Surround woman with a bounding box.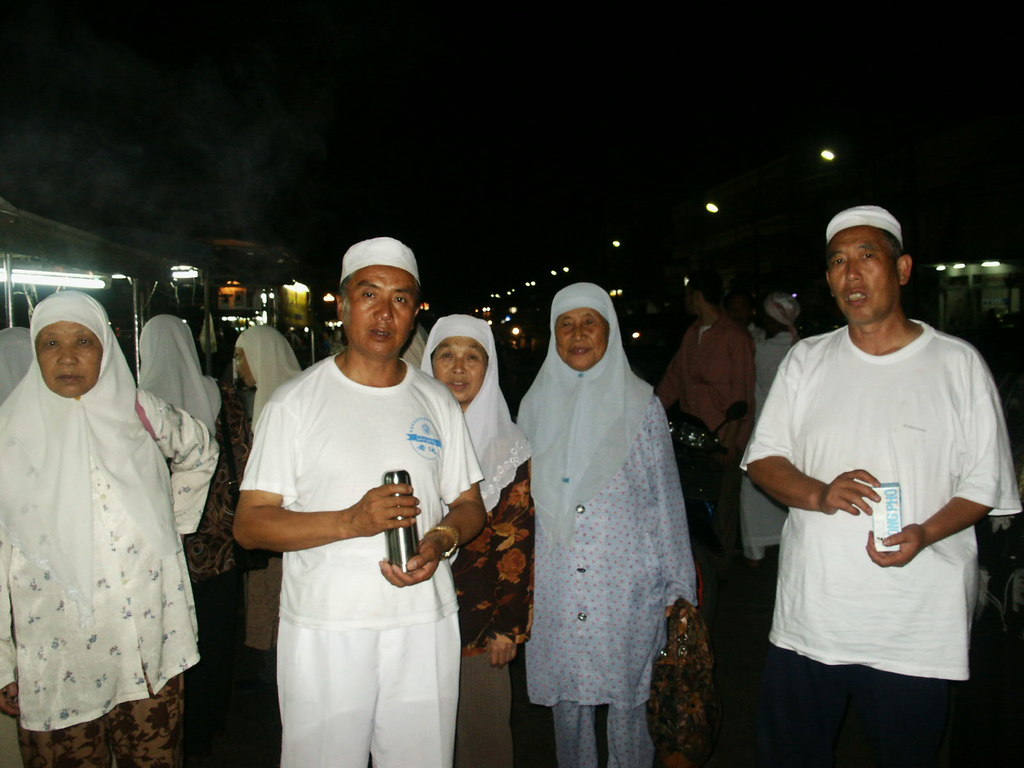
Rect(214, 320, 316, 685).
